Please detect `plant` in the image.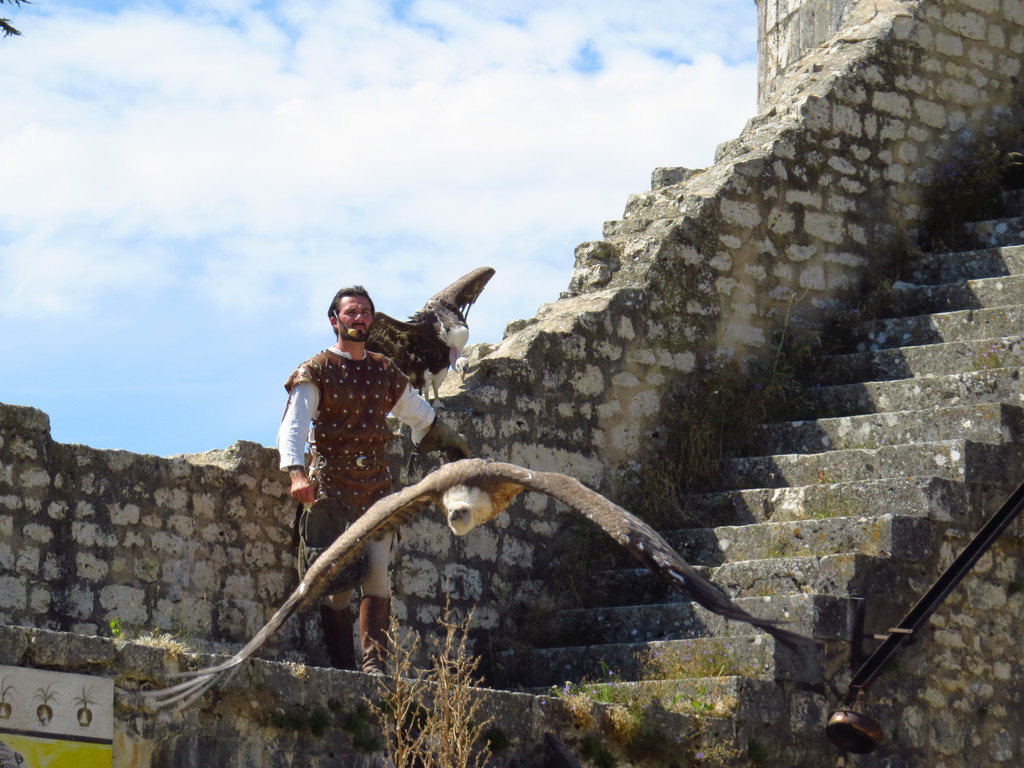
bbox=[349, 585, 500, 767].
